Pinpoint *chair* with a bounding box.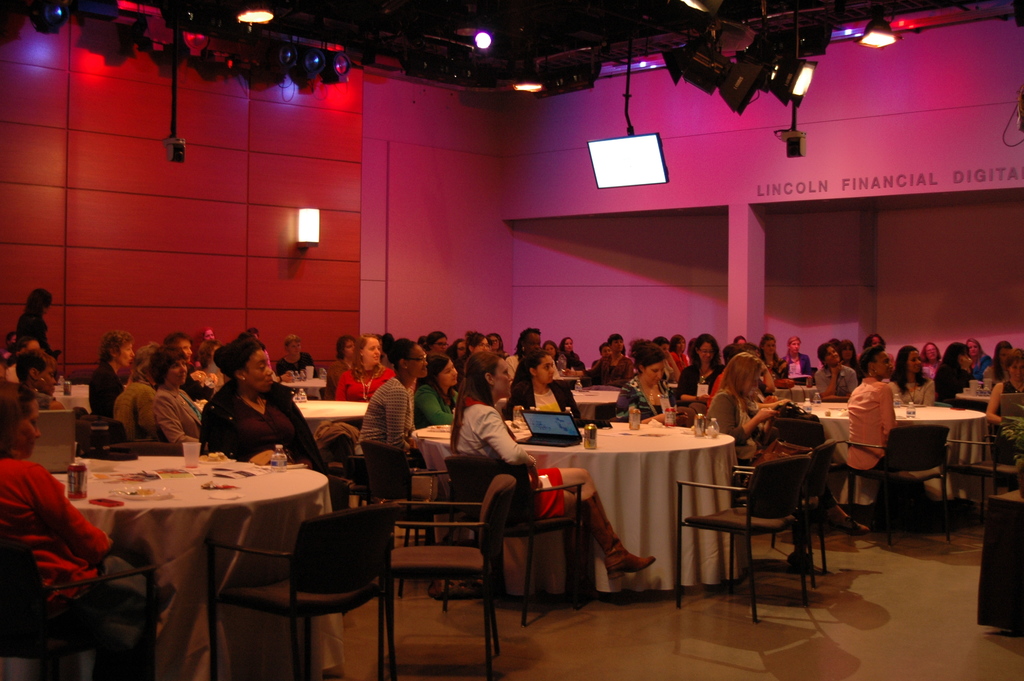
(3, 534, 169, 680).
